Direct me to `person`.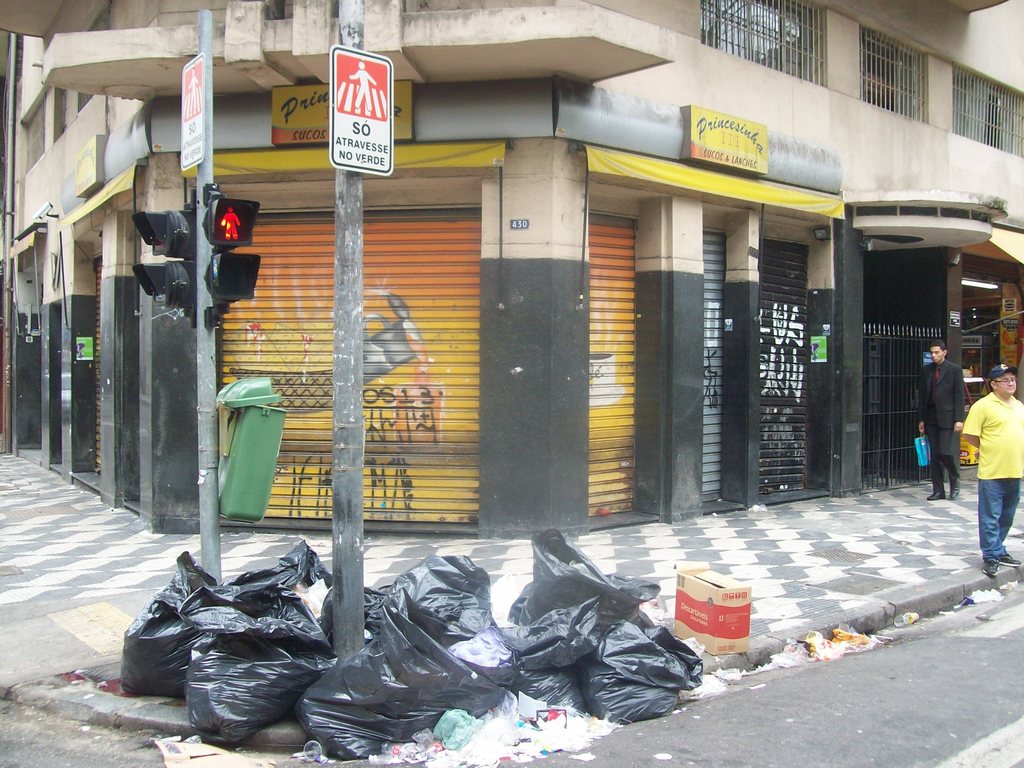
Direction: bbox=[189, 68, 204, 125].
